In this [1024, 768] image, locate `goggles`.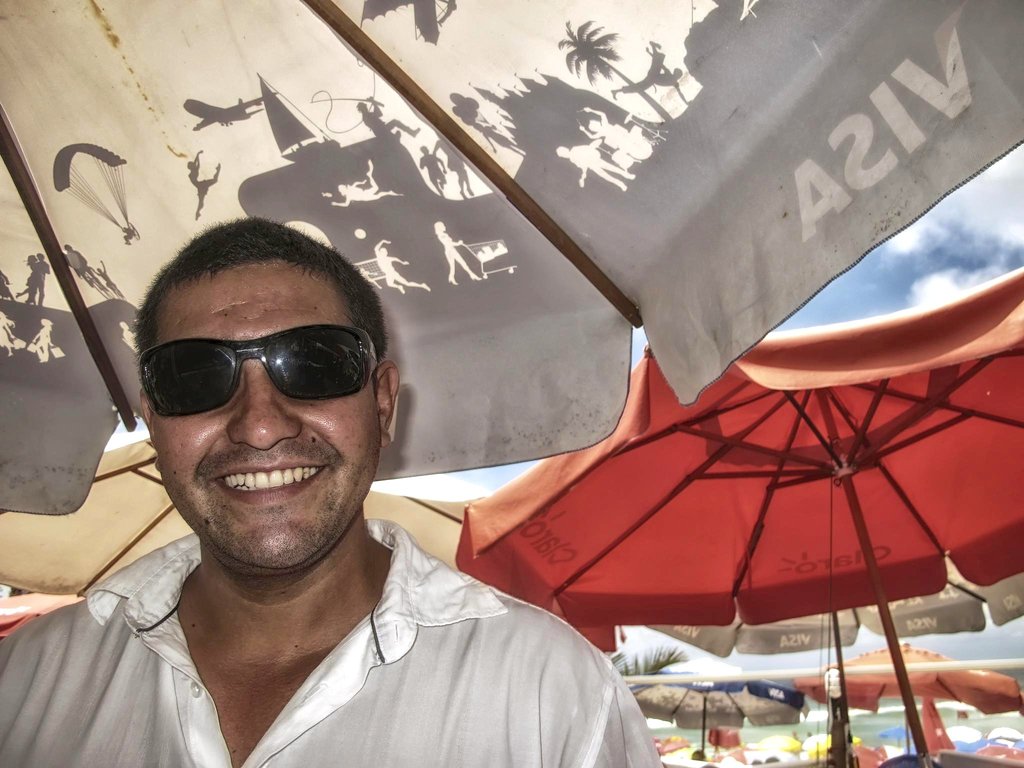
Bounding box: <region>138, 323, 368, 420</region>.
